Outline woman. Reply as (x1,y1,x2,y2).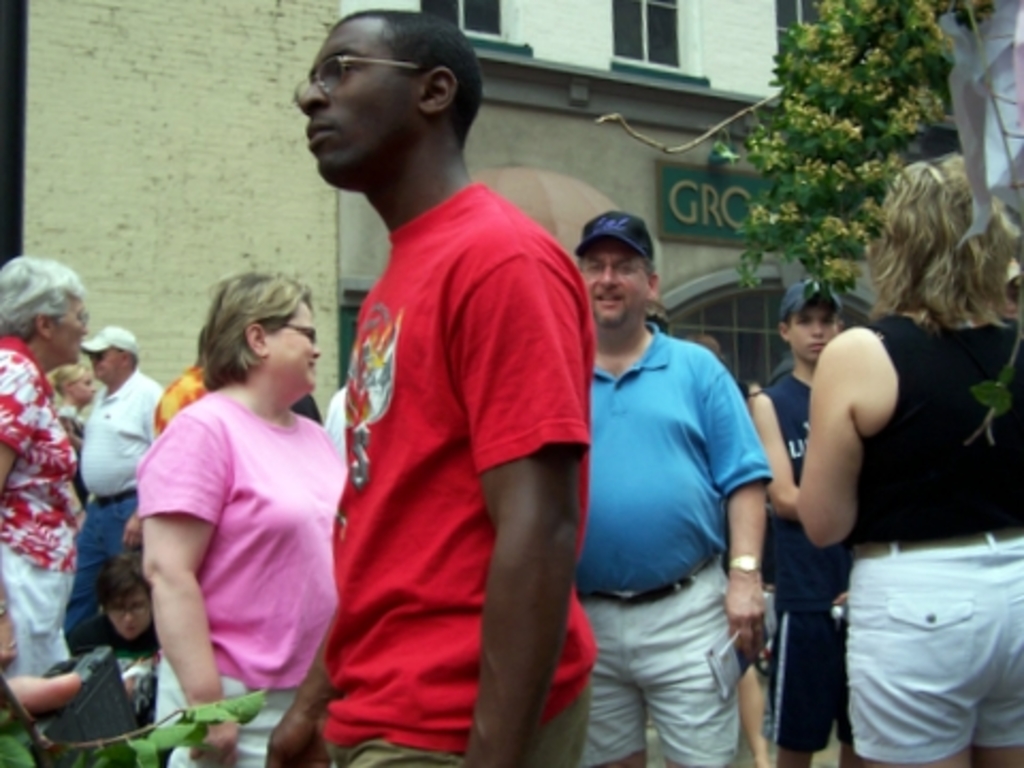
(0,256,85,687).
